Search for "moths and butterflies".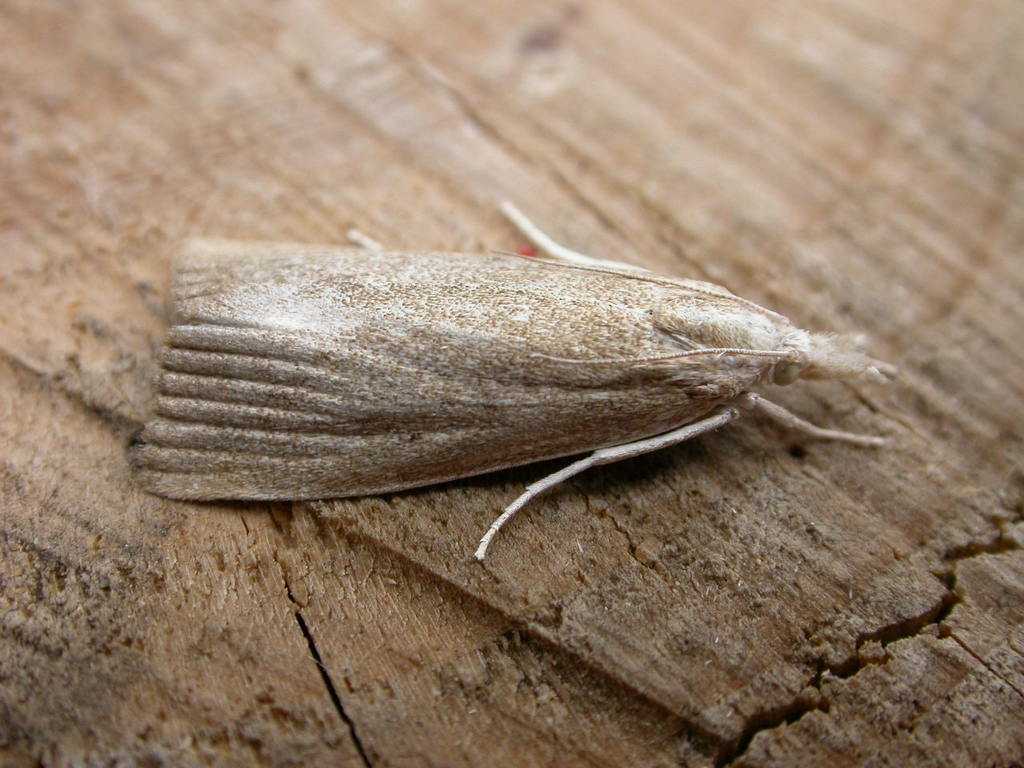
Found at [x1=128, y1=200, x2=898, y2=586].
